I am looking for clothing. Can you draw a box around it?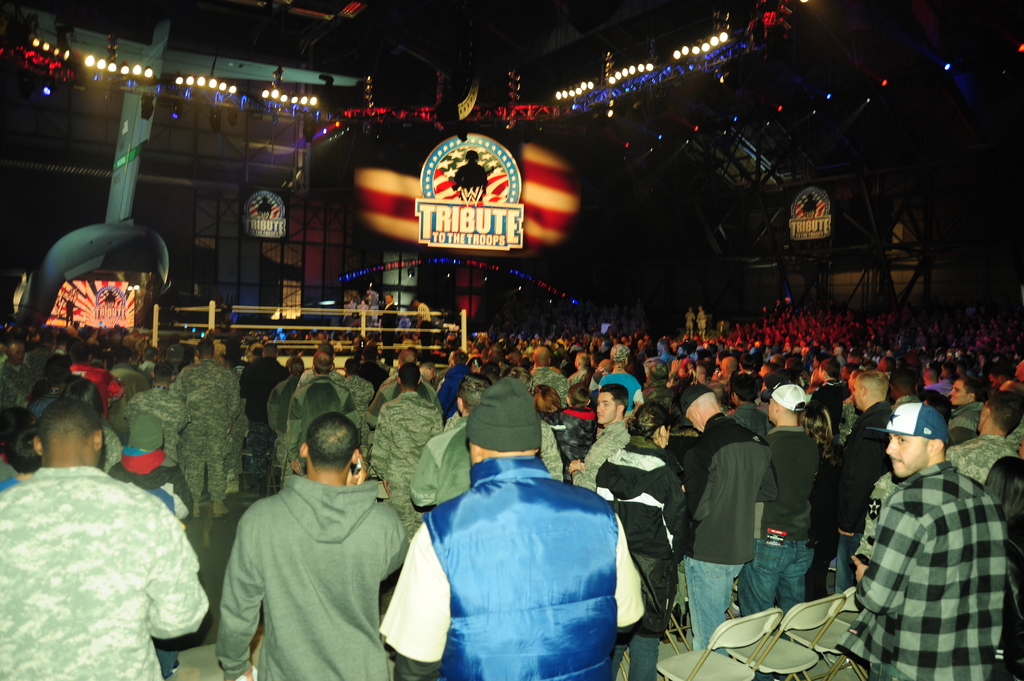
Sure, the bounding box is select_region(728, 402, 769, 436).
